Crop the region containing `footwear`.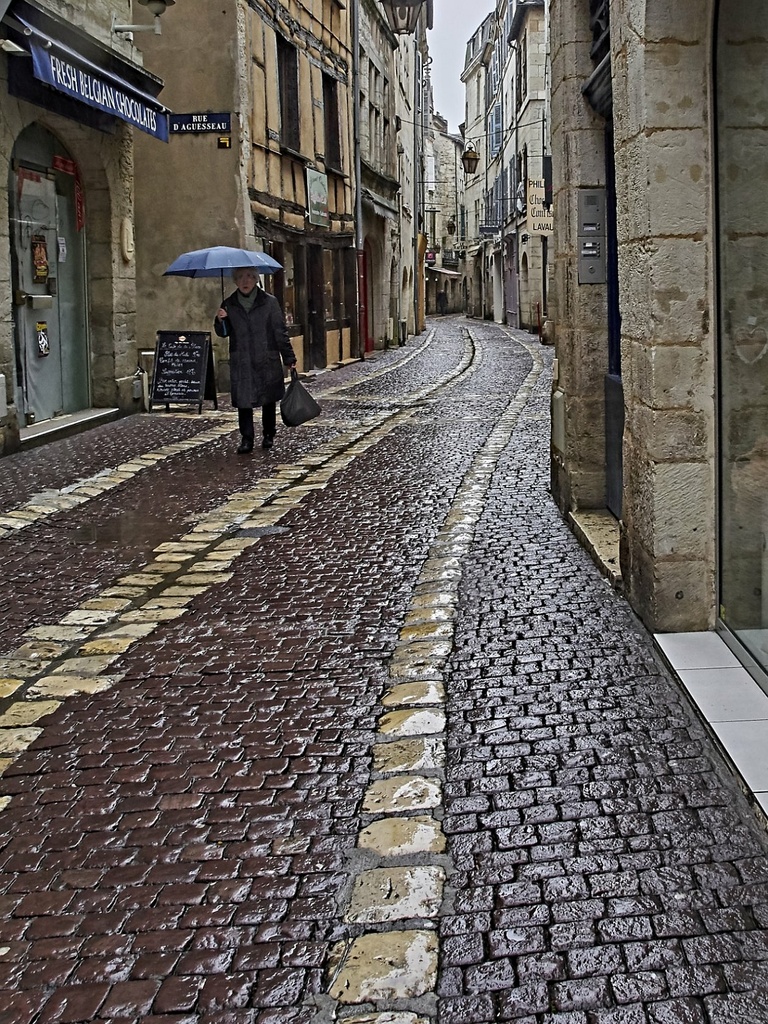
Crop region: rect(235, 435, 250, 454).
